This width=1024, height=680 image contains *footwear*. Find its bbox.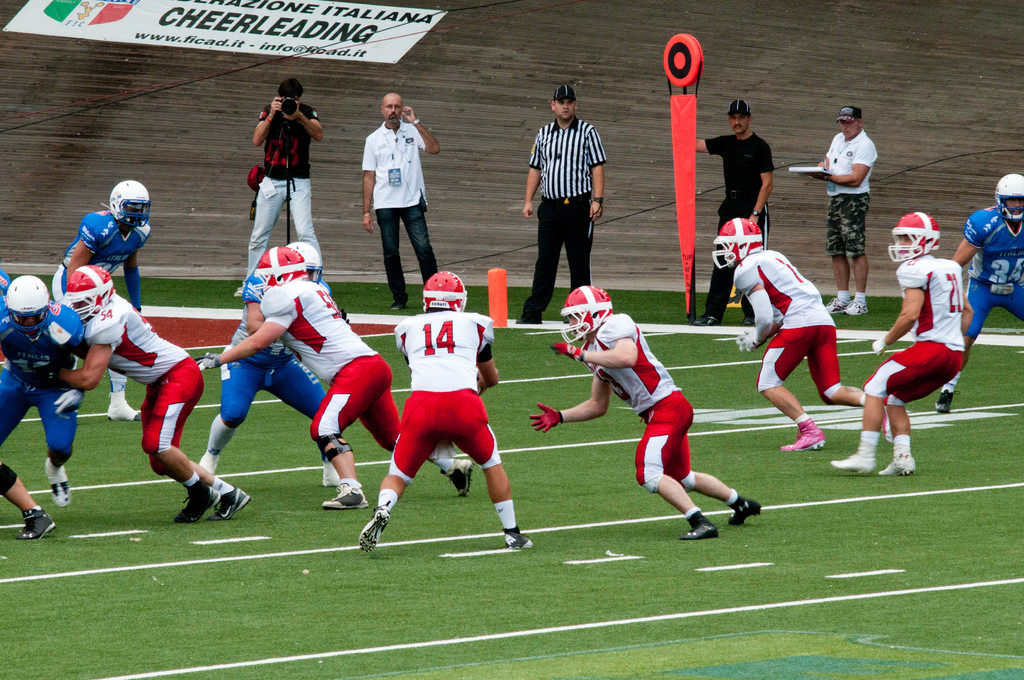
region(48, 469, 77, 506).
